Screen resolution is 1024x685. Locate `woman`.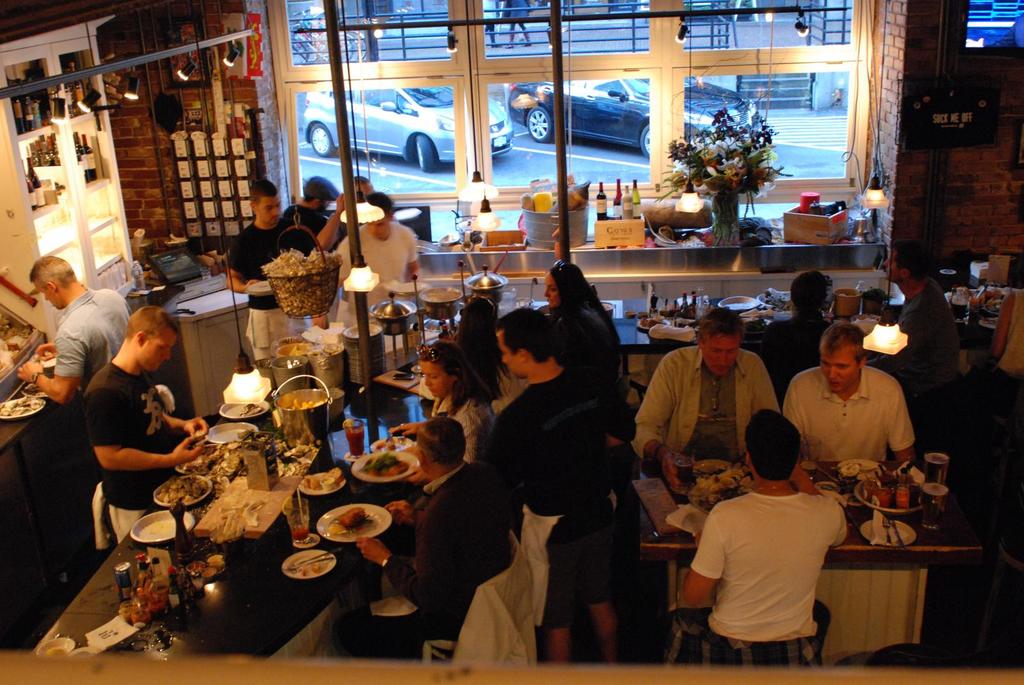
541:258:623:407.
